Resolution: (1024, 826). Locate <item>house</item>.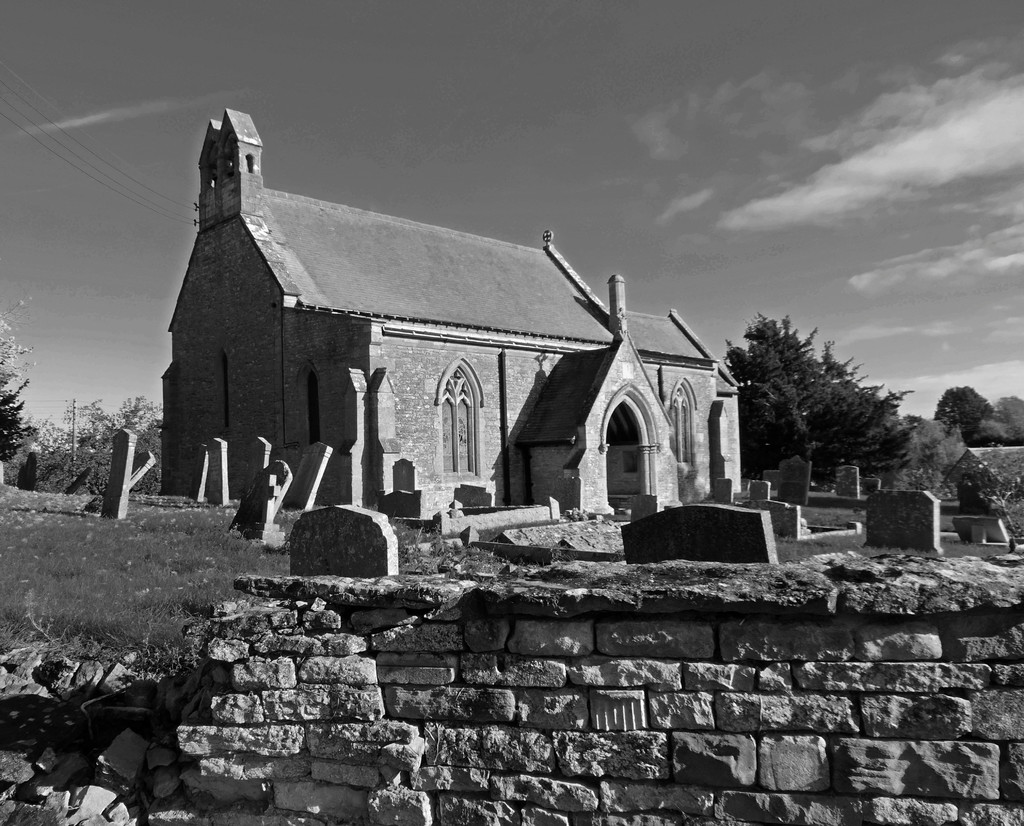
{"left": 162, "top": 106, "right": 734, "bottom": 505}.
